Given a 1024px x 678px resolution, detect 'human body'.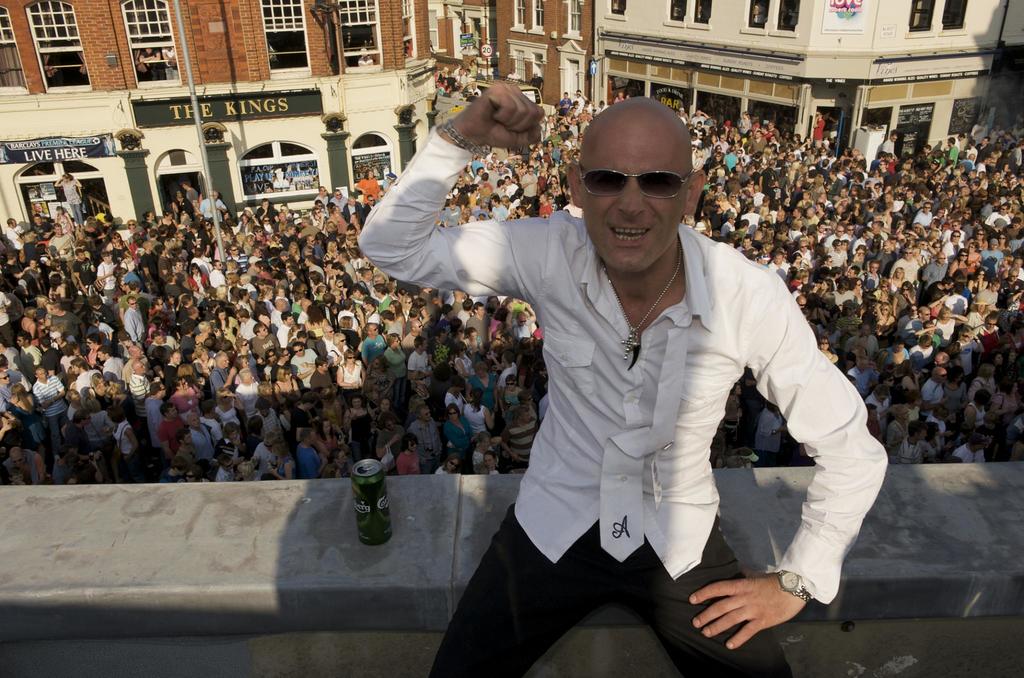
Rect(767, 157, 778, 167).
